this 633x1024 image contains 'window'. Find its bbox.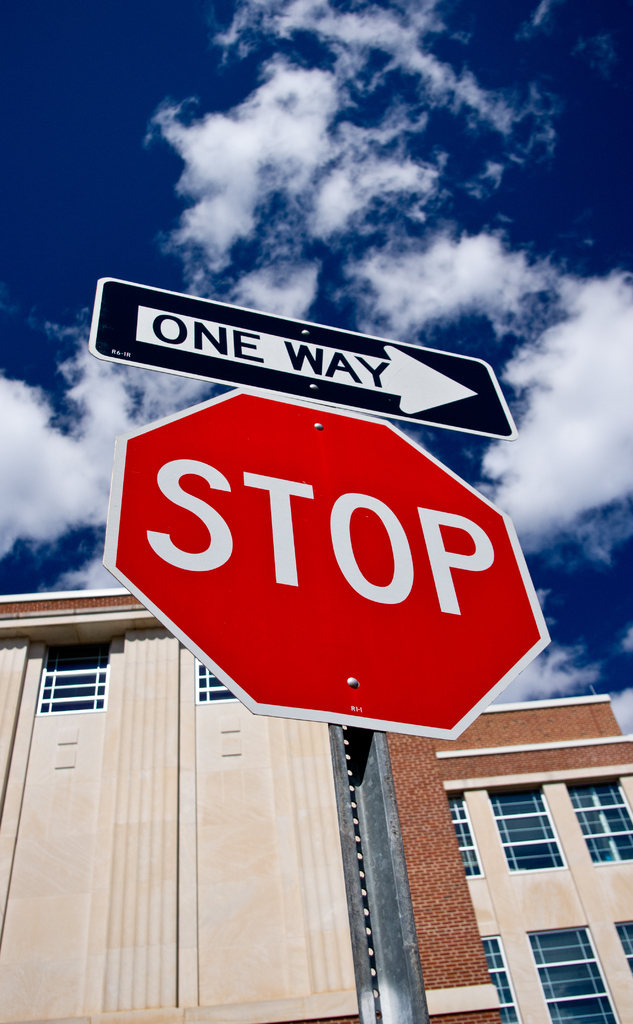
x1=479 y1=932 x2=511 y2=1023.
